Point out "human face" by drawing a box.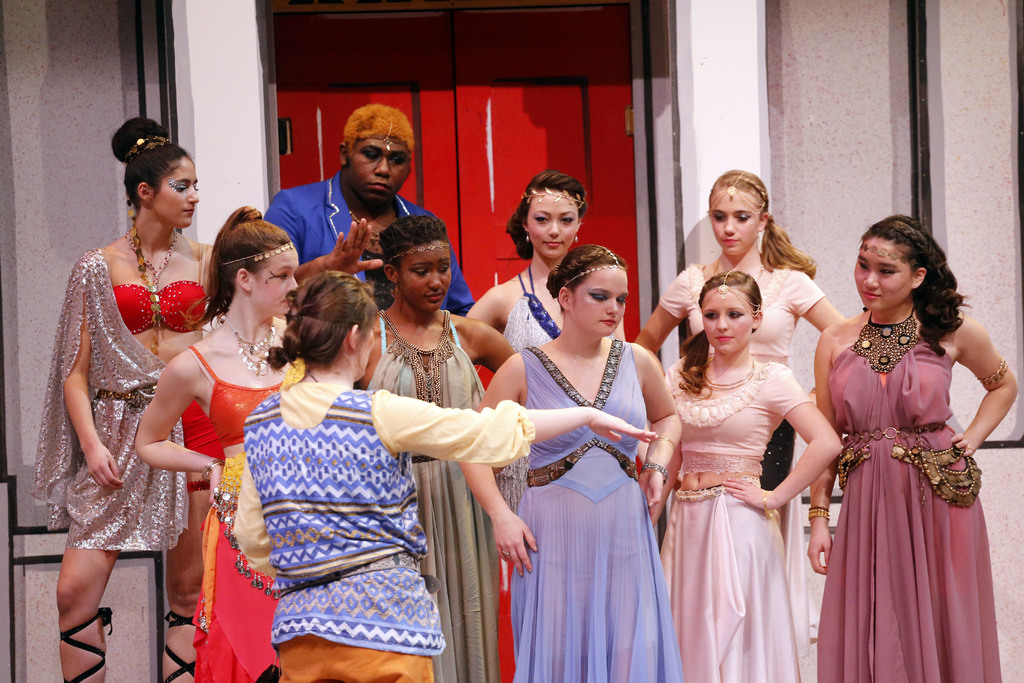
x1=257 y1=247 x2=301 y2=315.
